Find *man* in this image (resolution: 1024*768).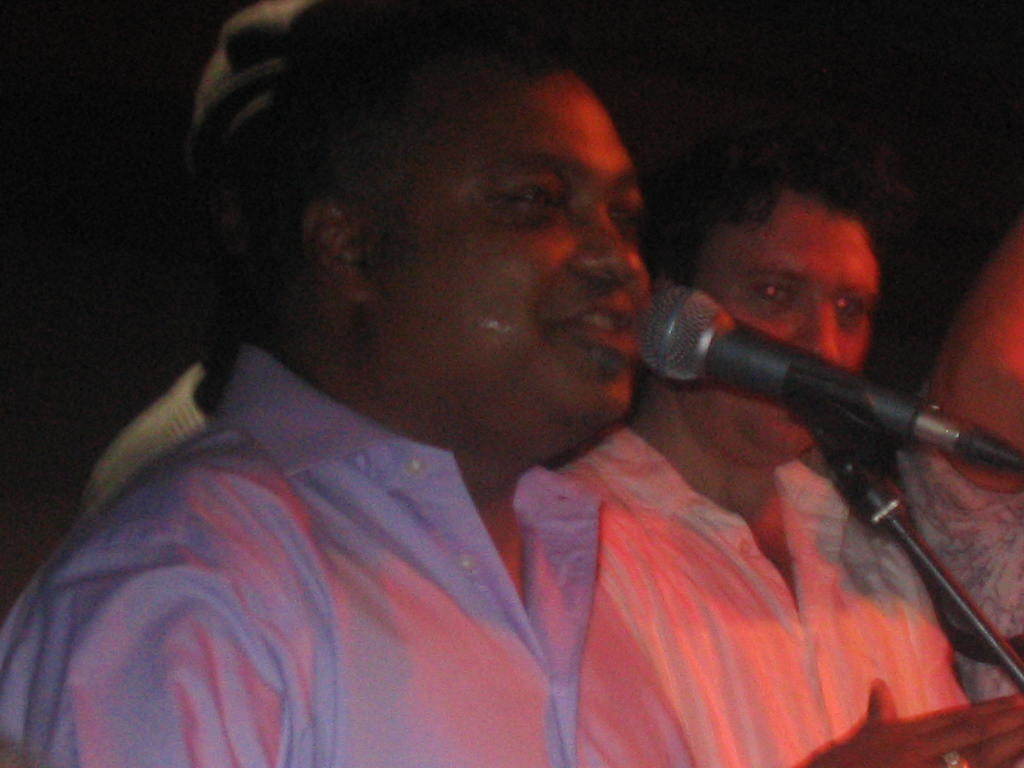
[left=545, top=119, right=969, bottom=767].
